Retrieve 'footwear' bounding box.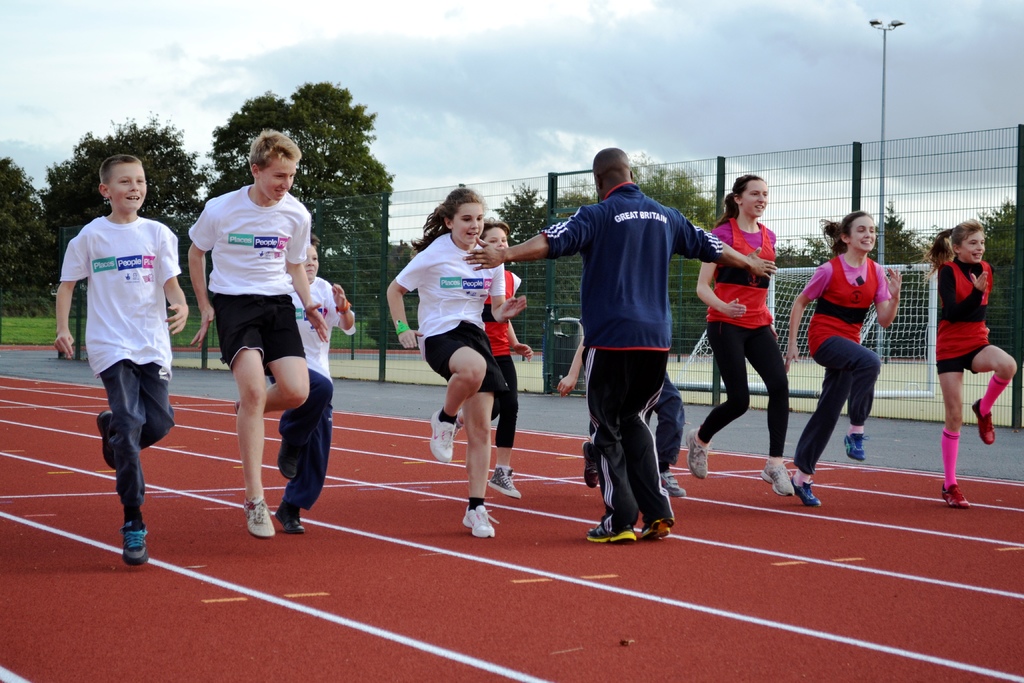
Bounding box: bbox(584, 512, 637, 543).
